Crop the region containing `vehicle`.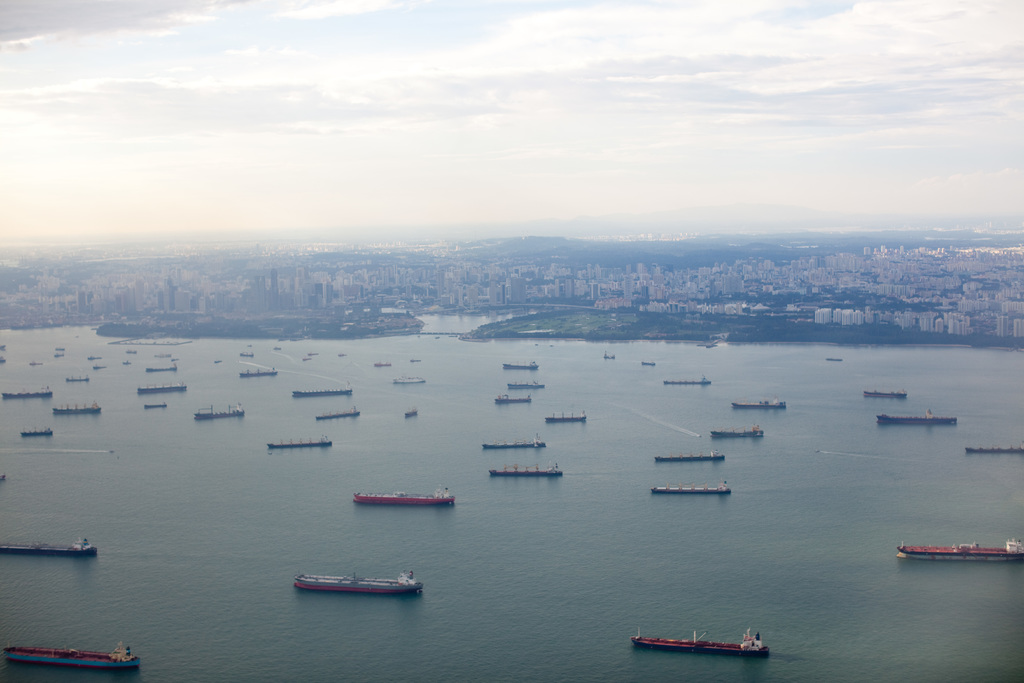
Crop region: 547 409 582 429.
